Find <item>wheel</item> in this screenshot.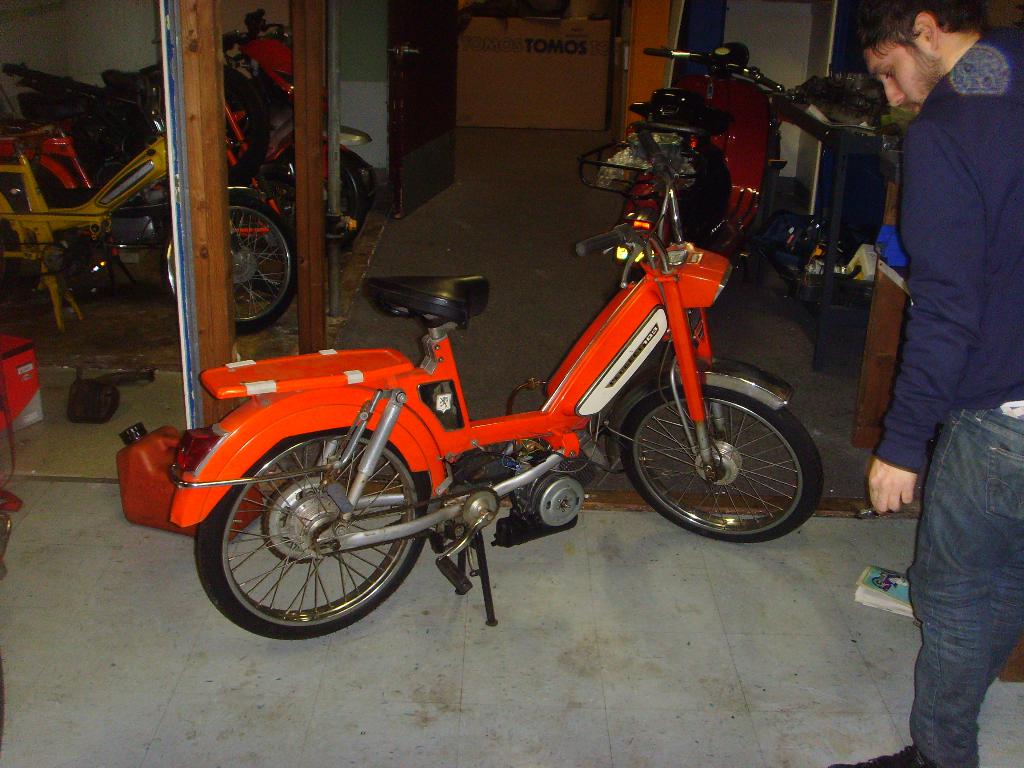
The bounding box for <item>wheel</item> is bbox=[619, 385, 824, 543].
